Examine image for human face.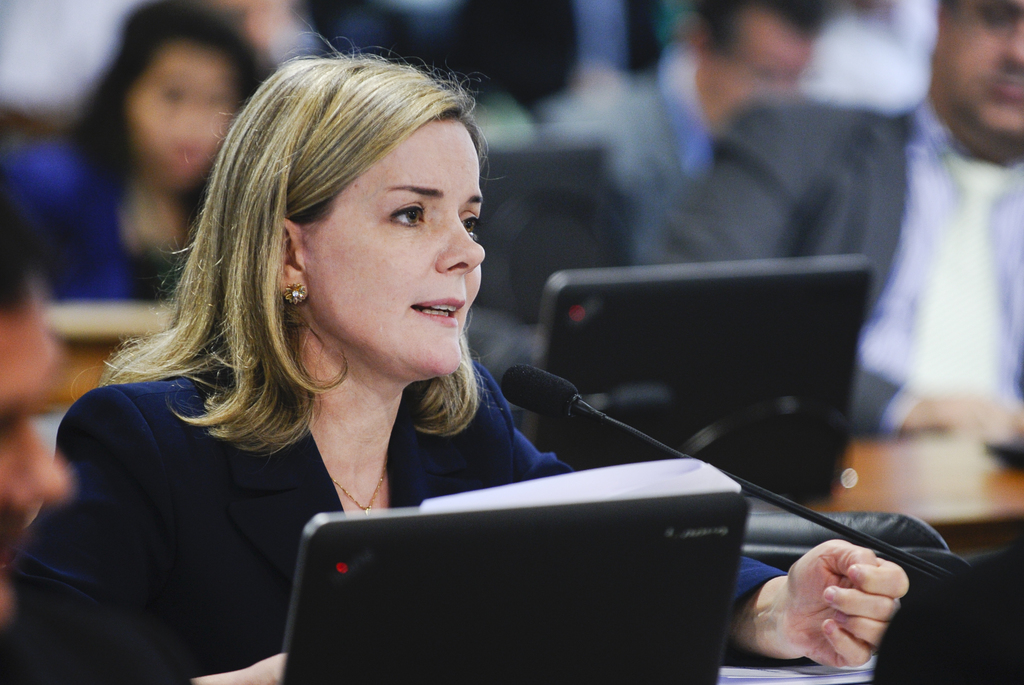
Examination result: [x1=936, y1=0, x2=1023, y2=140].
